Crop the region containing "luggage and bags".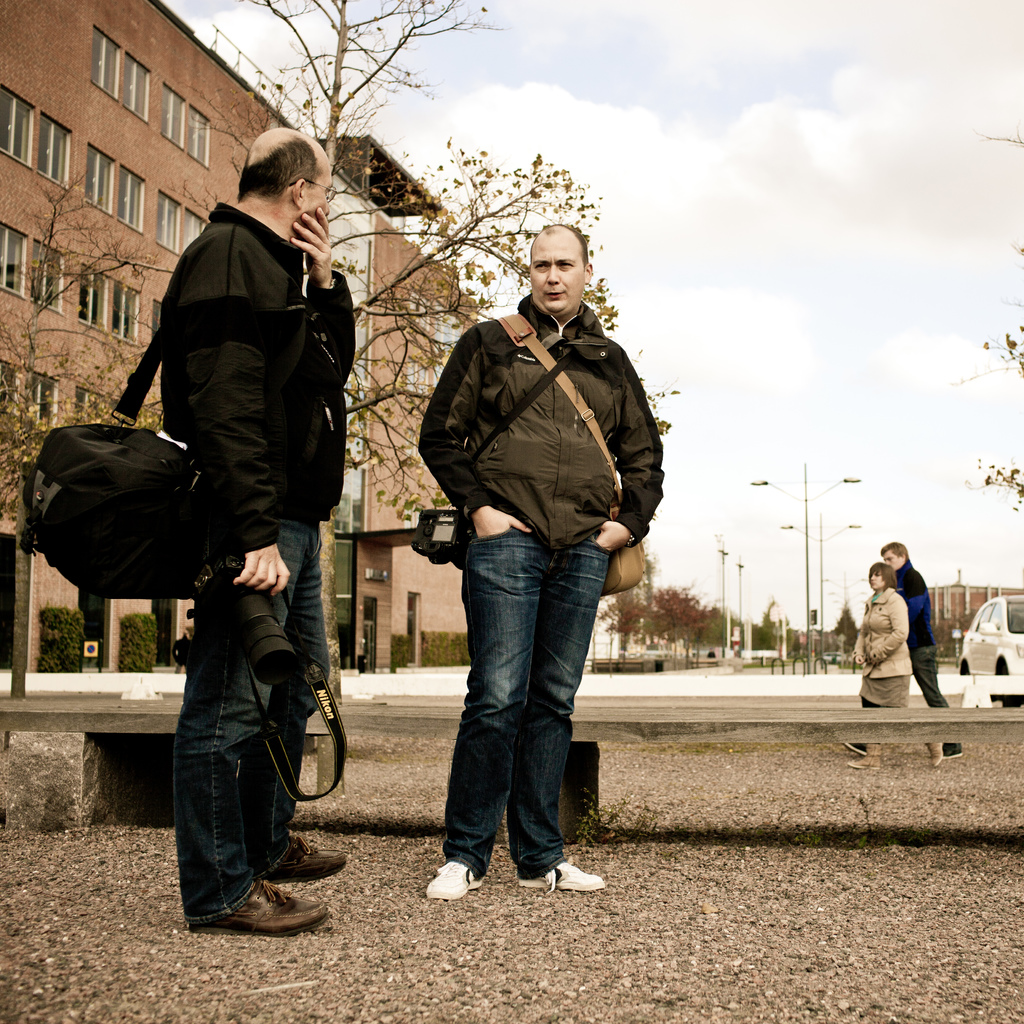
Crop region: BBox(18, 311, 209, 600).
